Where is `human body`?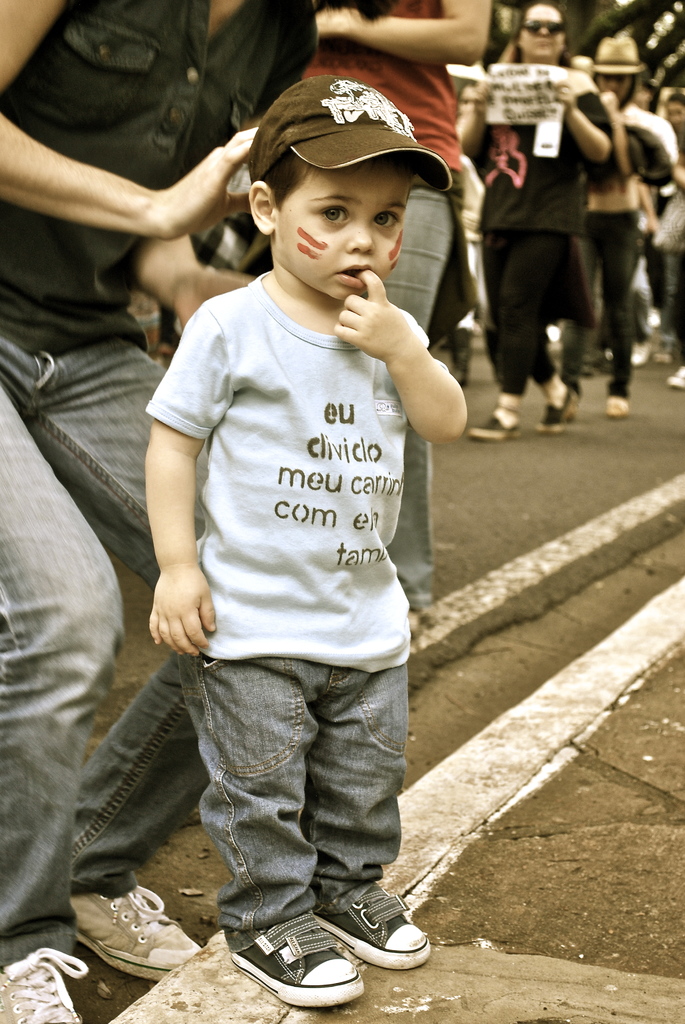
x1=577, y1=27, x2=684, y2=424.
